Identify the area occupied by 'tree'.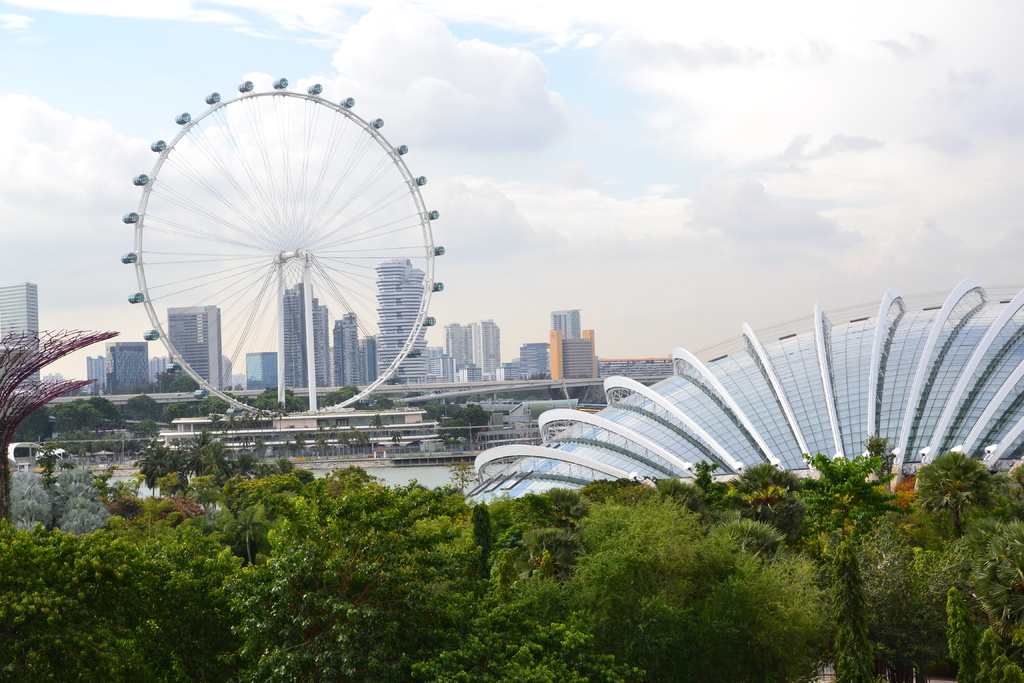
Area: rect(934, 441, 1004, 549).
